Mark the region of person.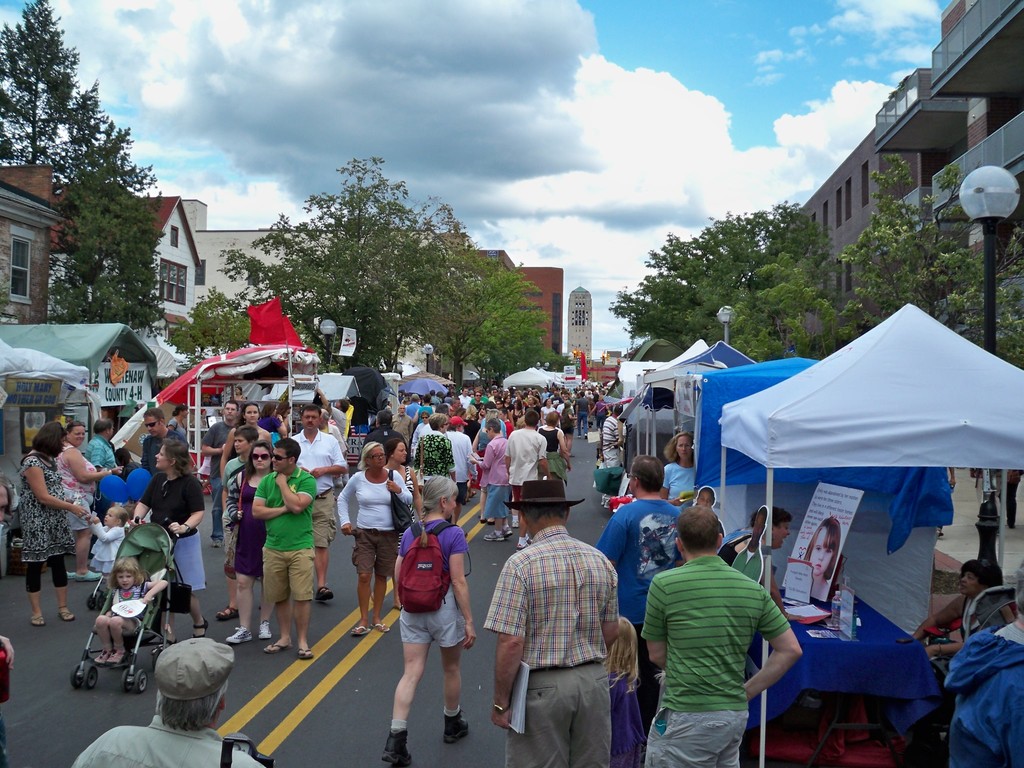
Region: bbox=(68, 637, 266, 767).
